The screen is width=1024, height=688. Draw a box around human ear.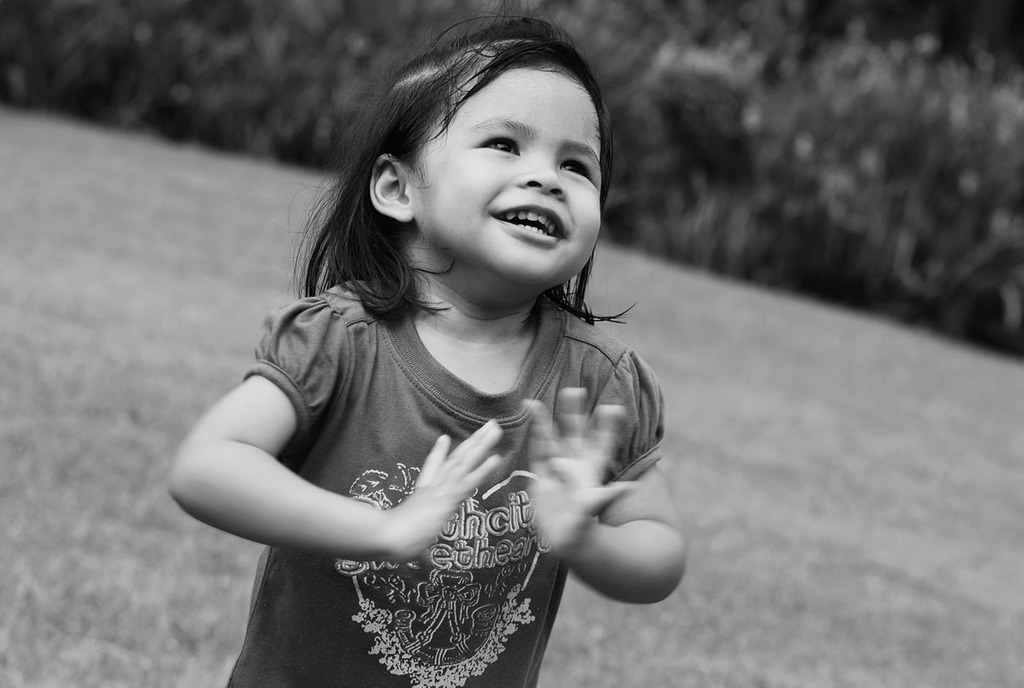
select_region(371, 154, 413, 219).
